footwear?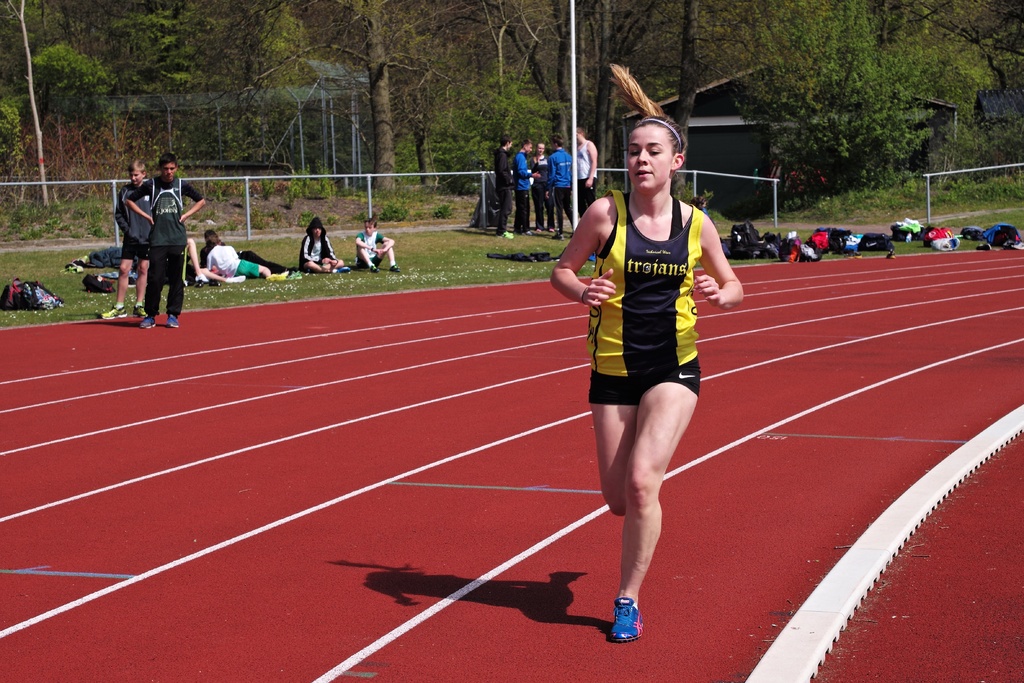
detection(99, 302, 124, 317)
